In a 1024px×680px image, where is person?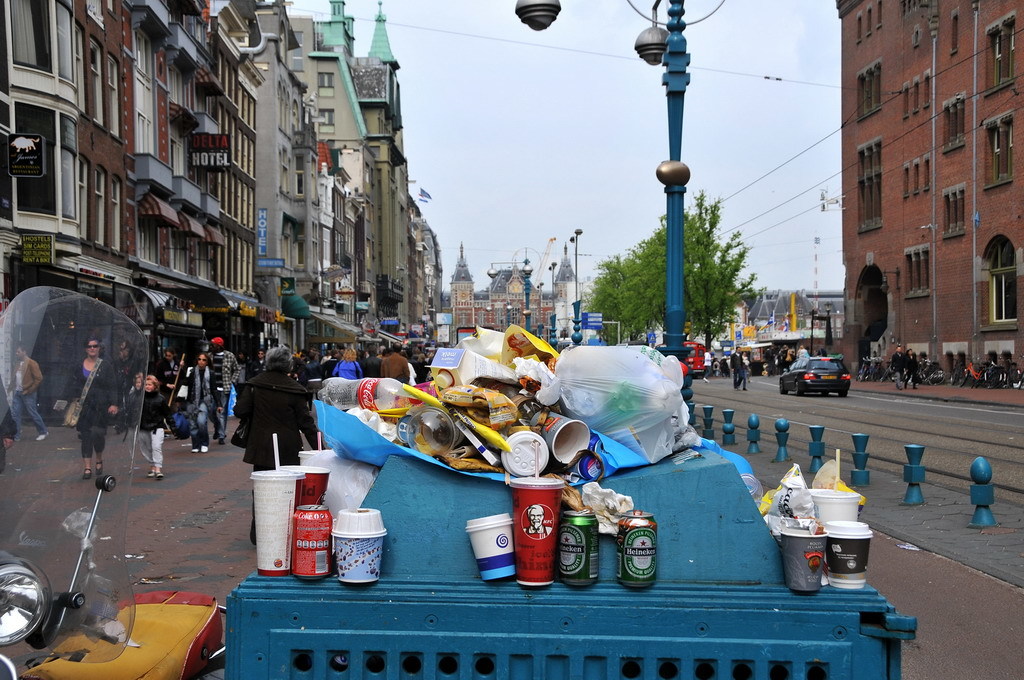
x1=0 y1=375 x2=16 y2=472.
